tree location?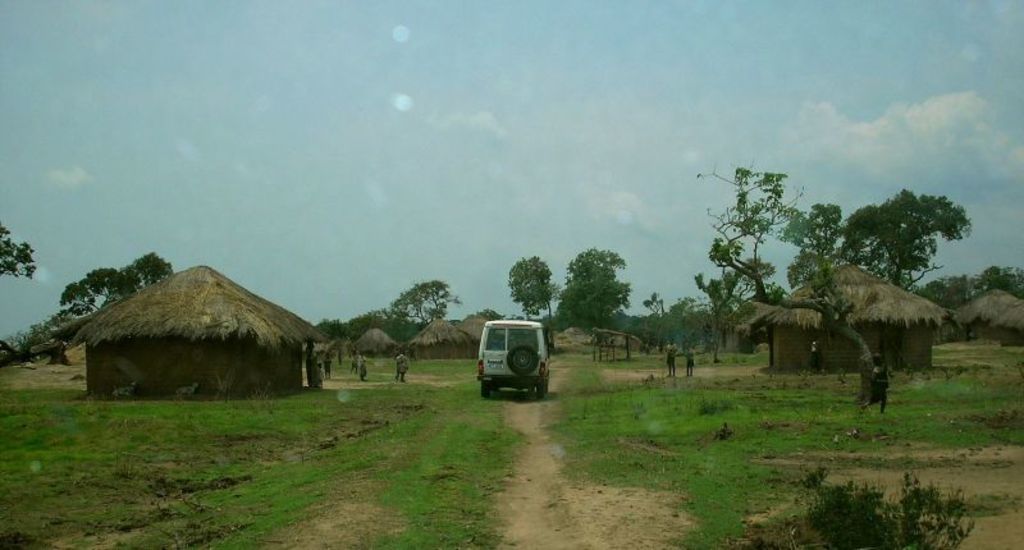
x1=832, y1=178, x2=977, y2=297
